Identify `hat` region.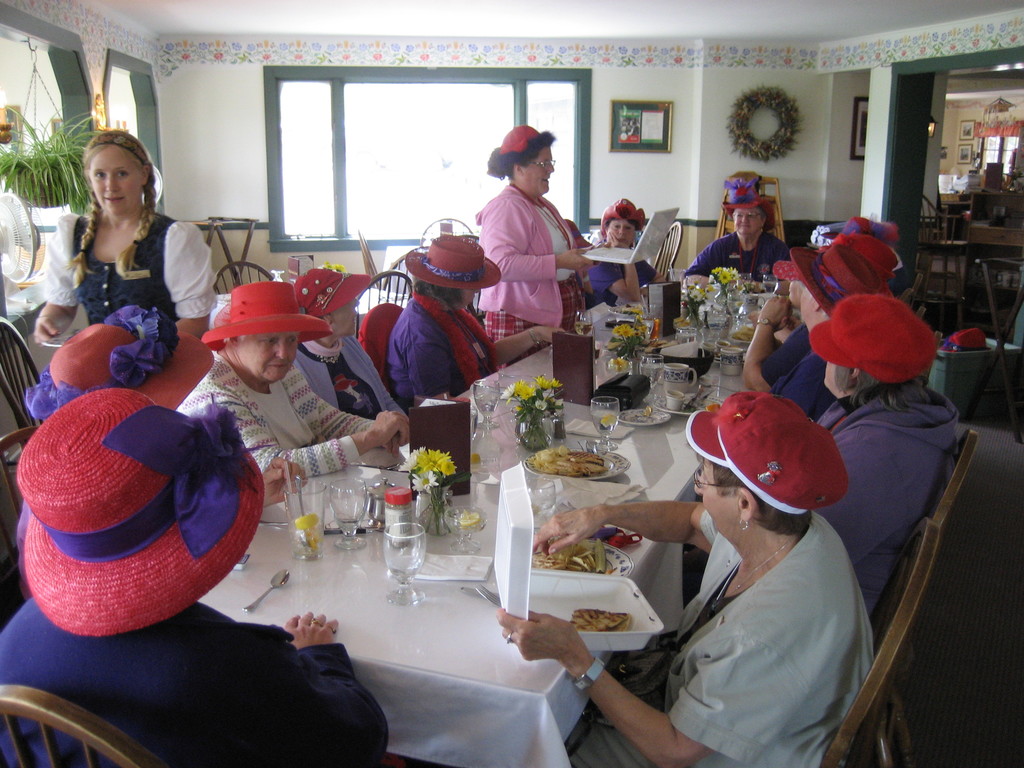
Region: Rect(810, 291, 940, 382).
